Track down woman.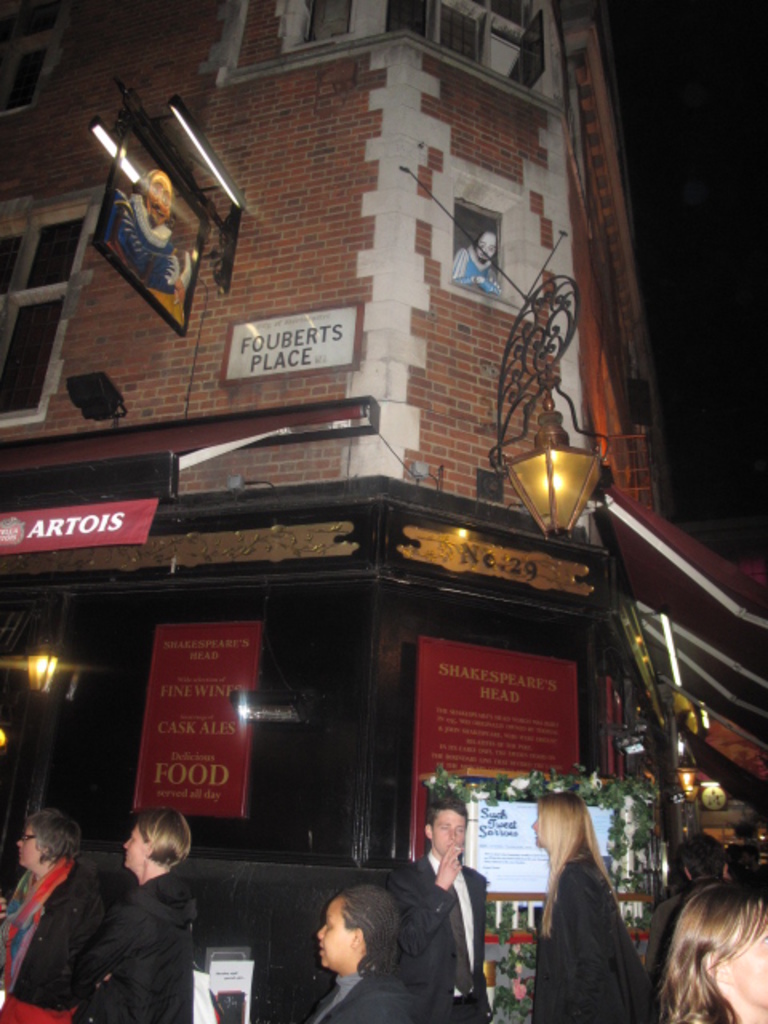
Tracked to (left=62, top=800, right=218, bottom=1022).
